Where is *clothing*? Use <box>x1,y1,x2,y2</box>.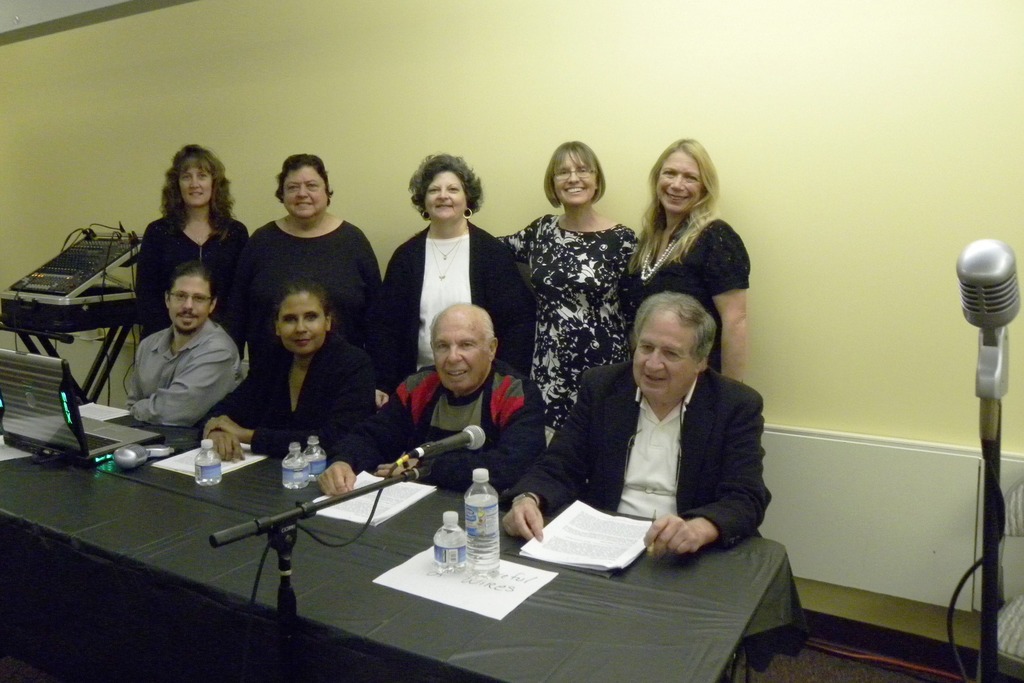
<box>365,225,543,360</box>.
